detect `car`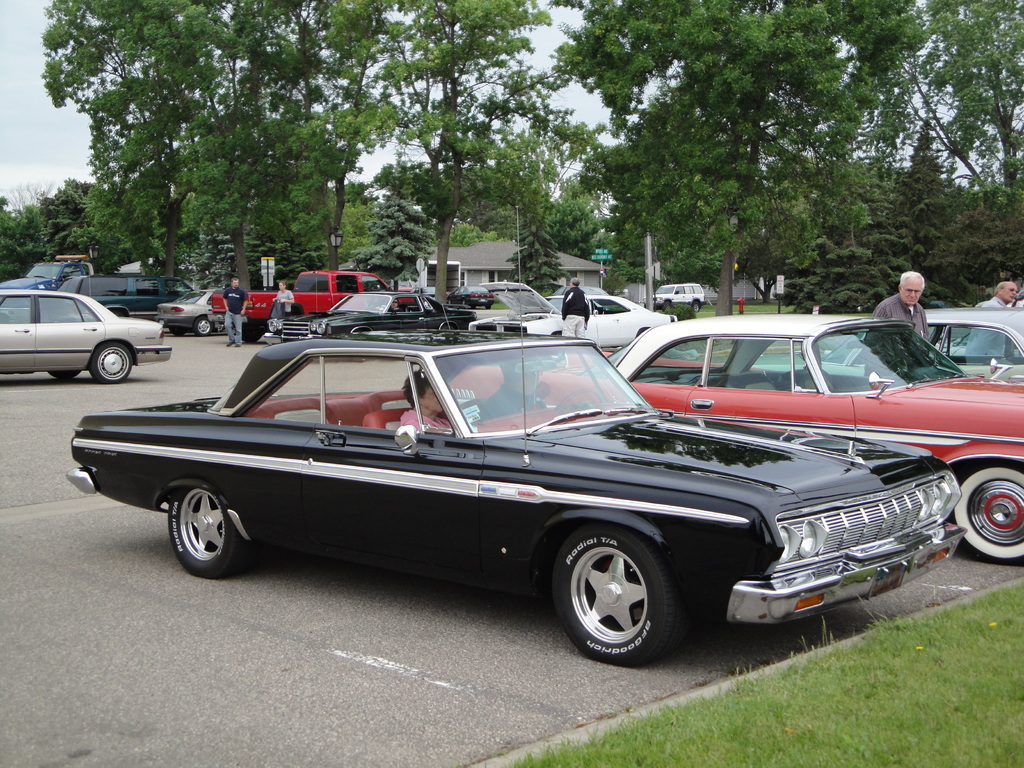
(925, 310, 1023, 385)
